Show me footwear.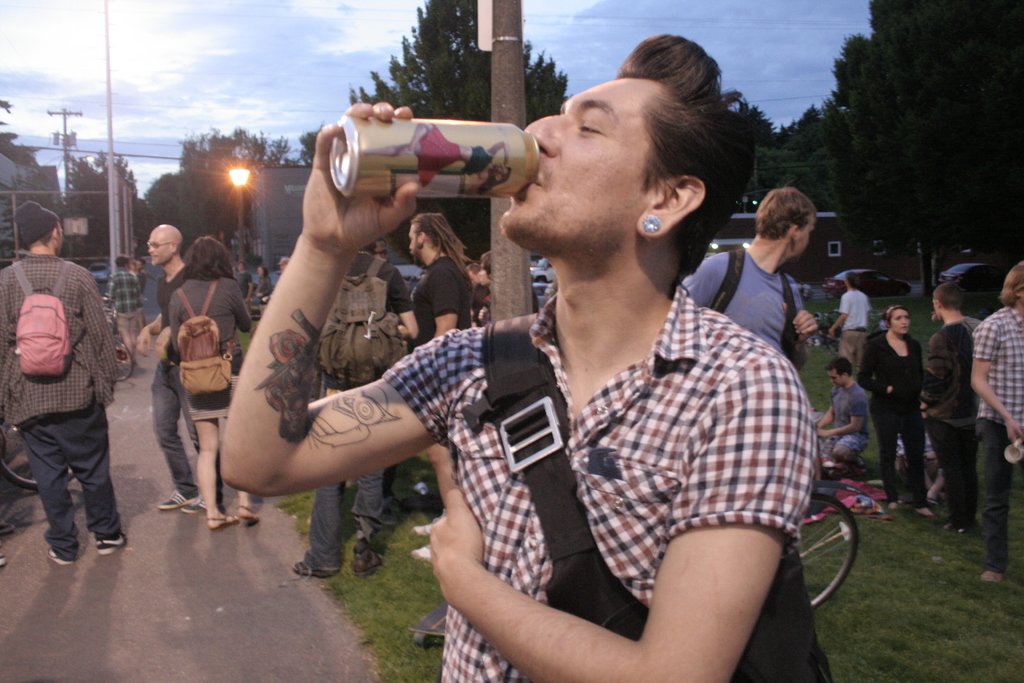
footwear is here: 95 532 129 557.
